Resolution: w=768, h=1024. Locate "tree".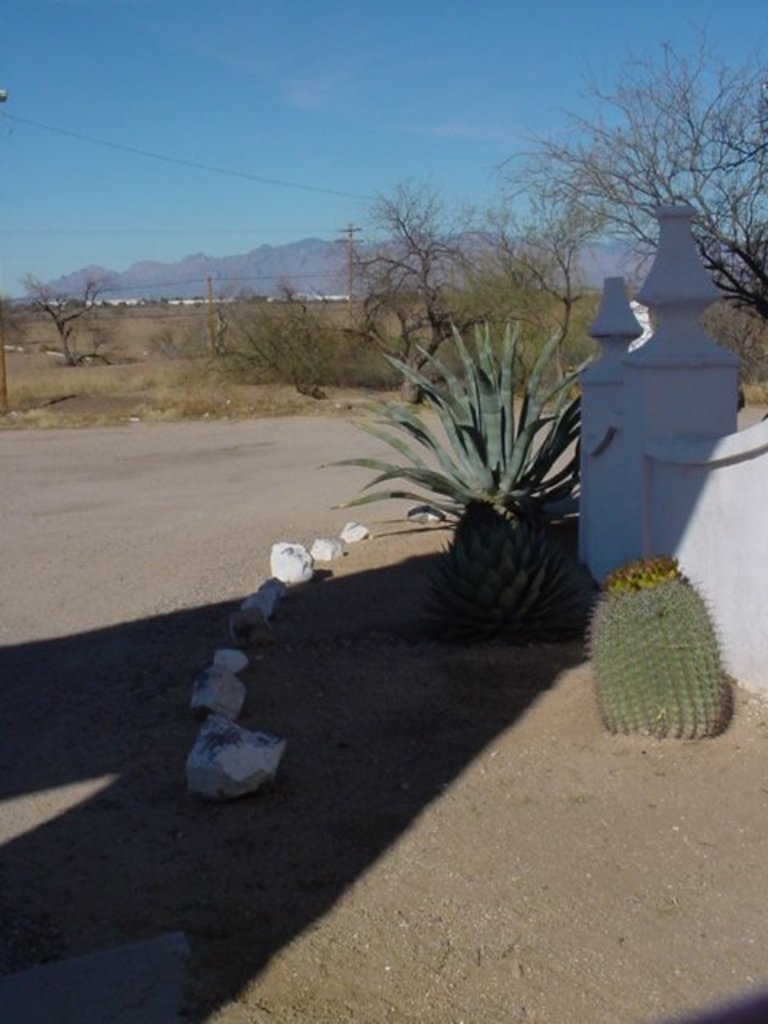
detection(198, 278, 338, 438).
